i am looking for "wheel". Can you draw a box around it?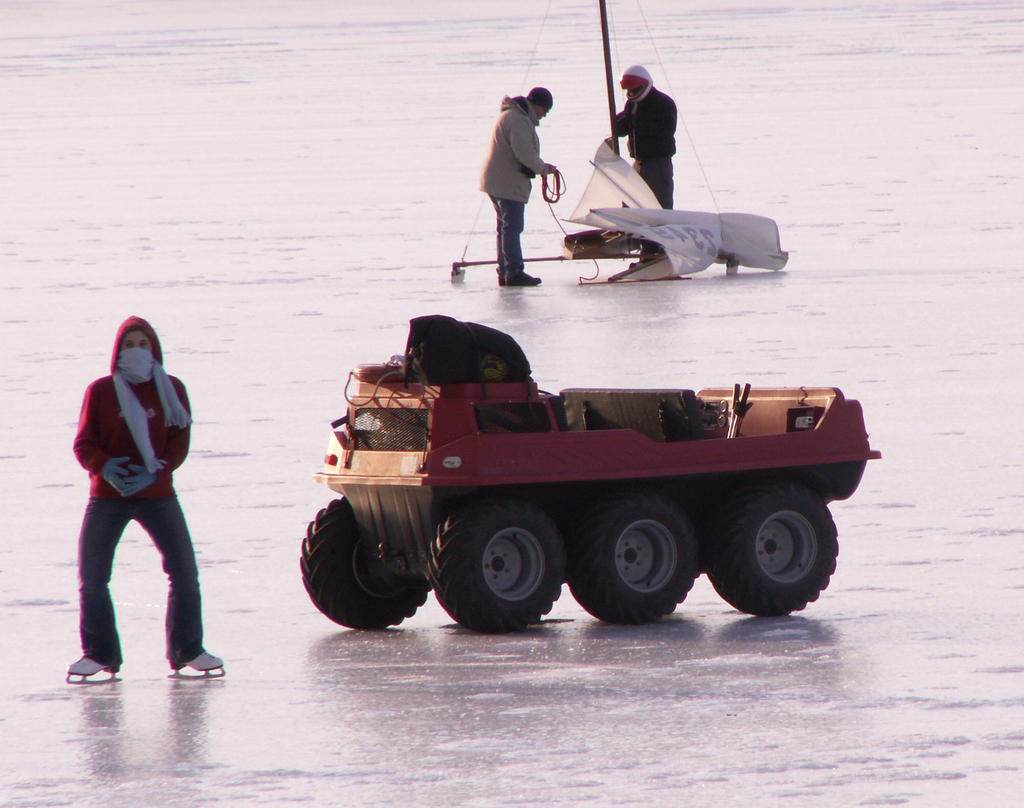
Sure, the bounding box is {"x1": 453, "y1": 506, "x2": 572, "y2": 623}.
